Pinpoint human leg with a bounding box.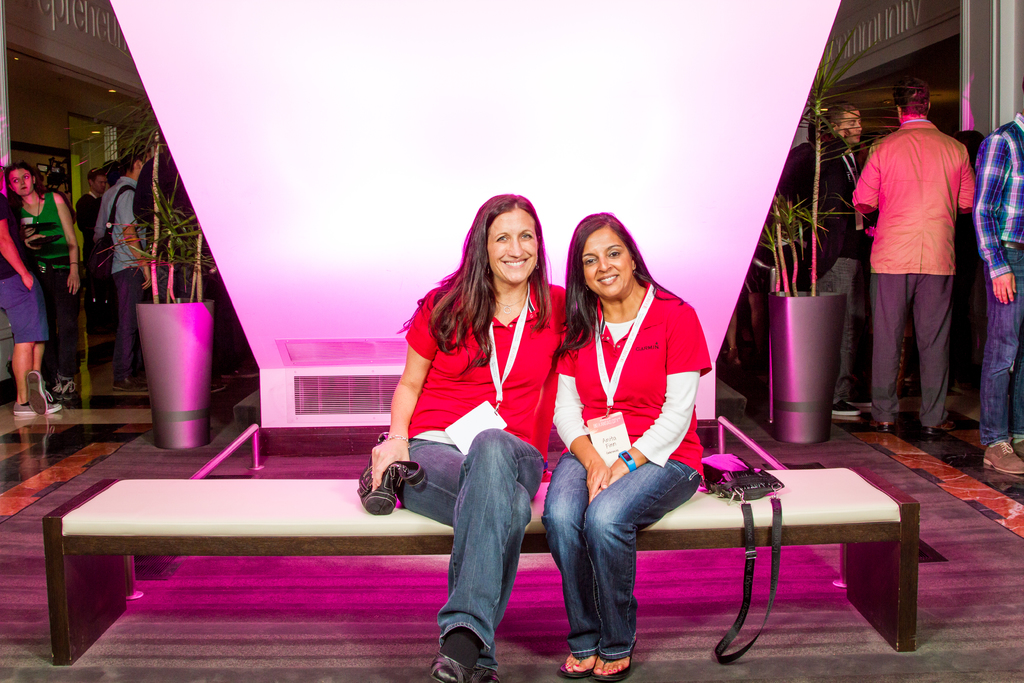
{"left": 979, "top": 269, "right": 1023, "bottom": 472}.
